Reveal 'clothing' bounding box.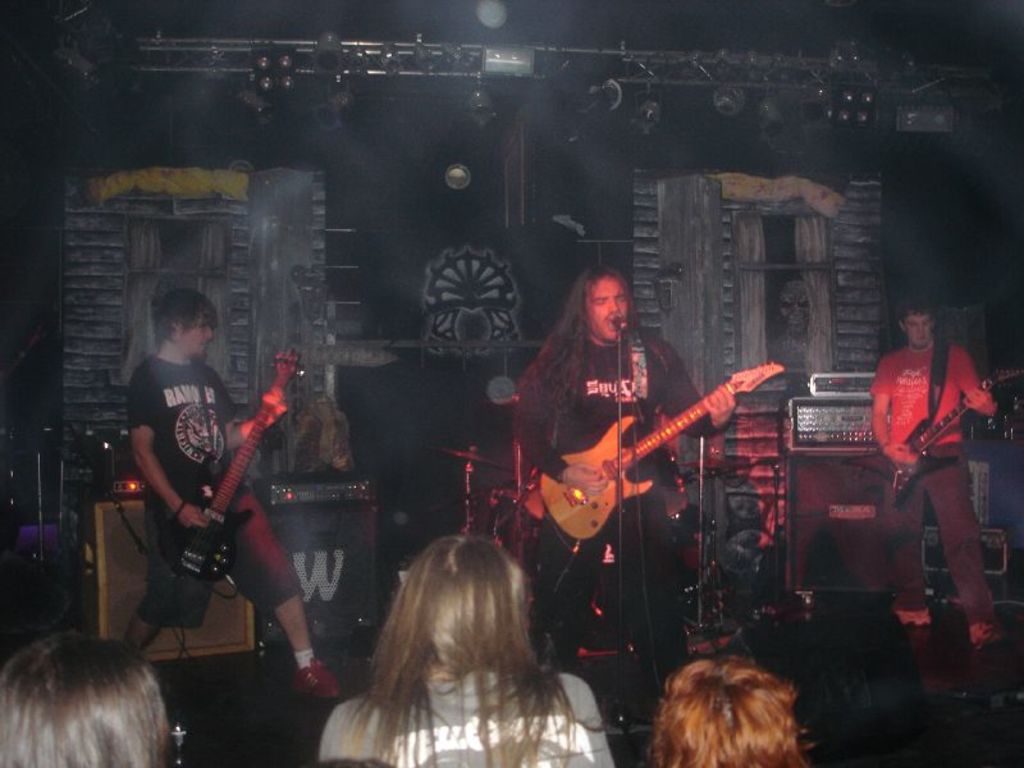
Revealed: region(877, 297, 998, 643).
